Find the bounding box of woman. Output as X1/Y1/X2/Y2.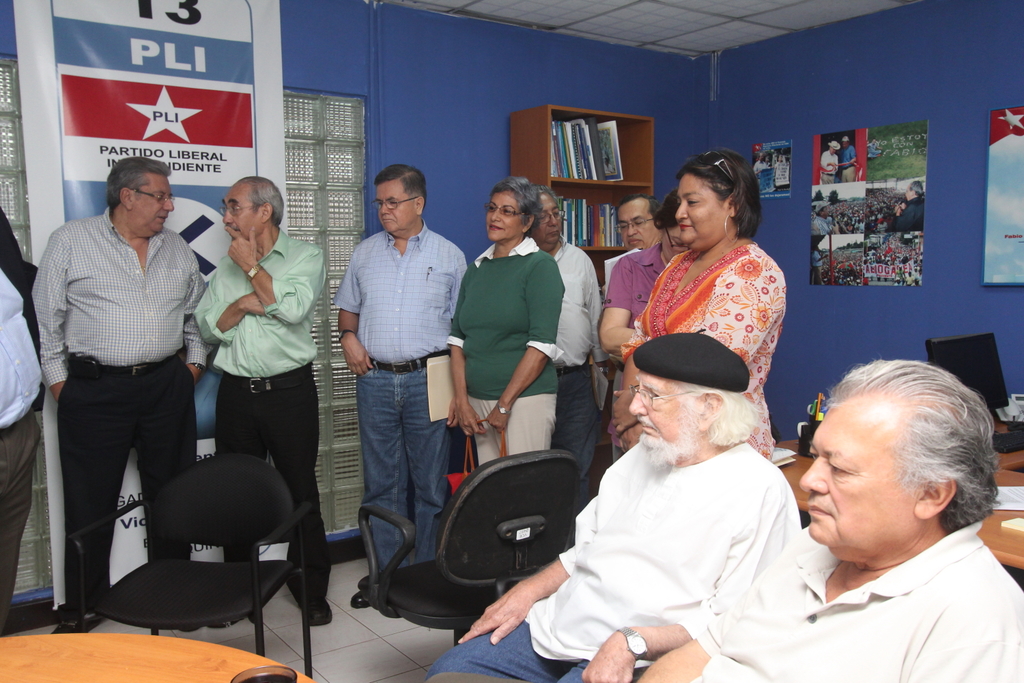
444/171/564/459.
